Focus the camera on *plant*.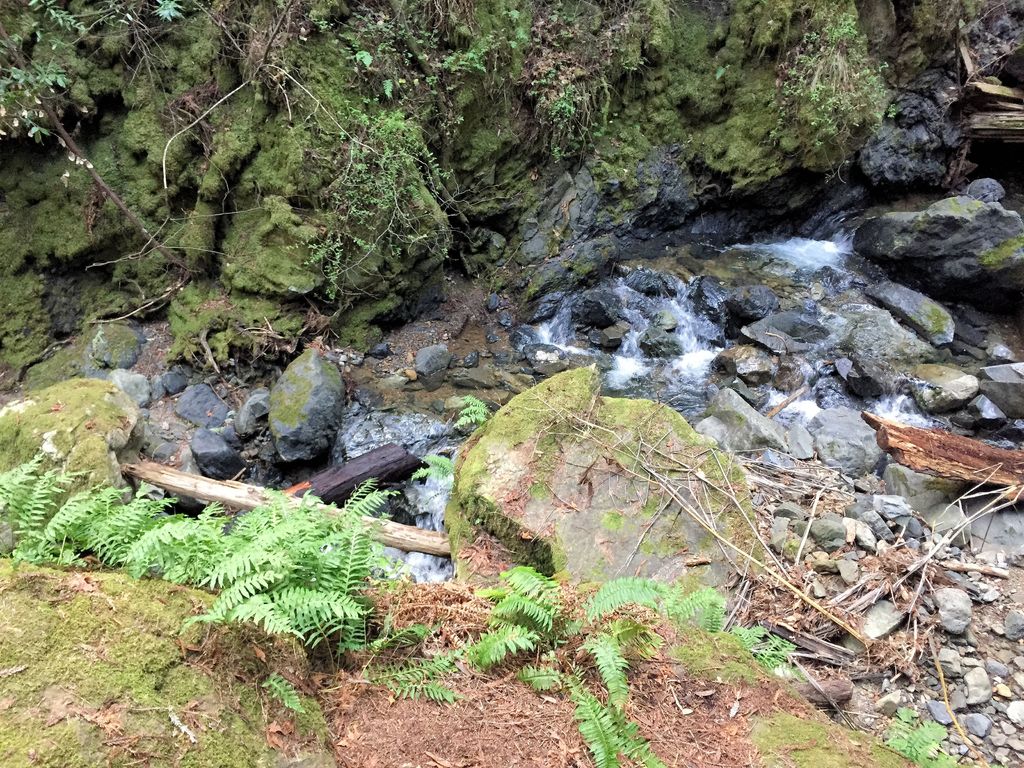
Focus region: <region>200, 468, 387, 648</region>.
